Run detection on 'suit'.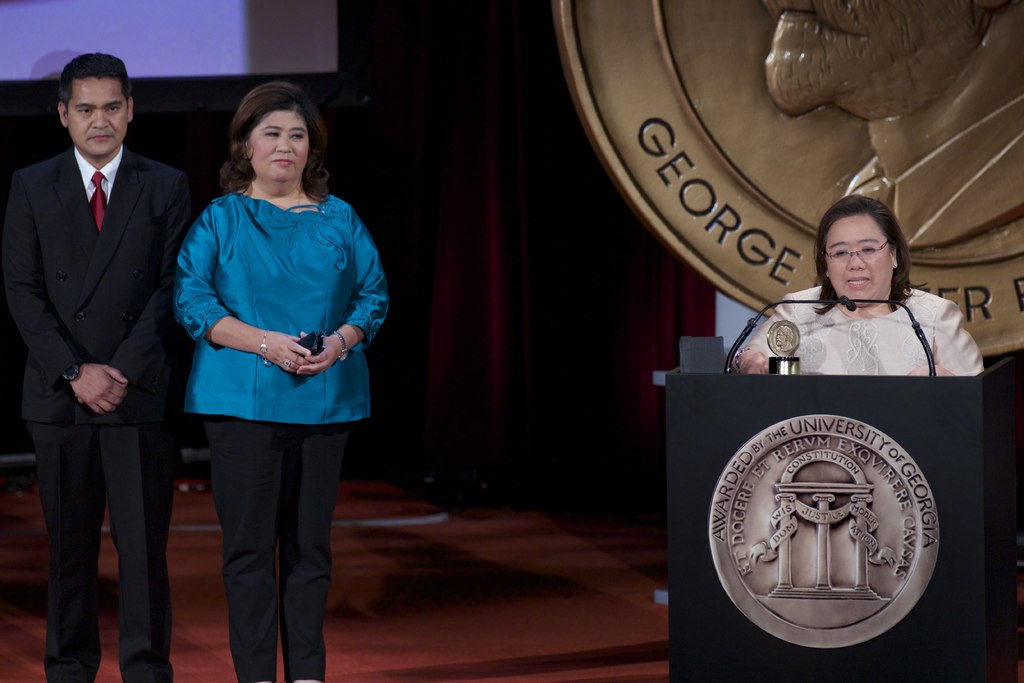
Result: [4,141,198,421].
